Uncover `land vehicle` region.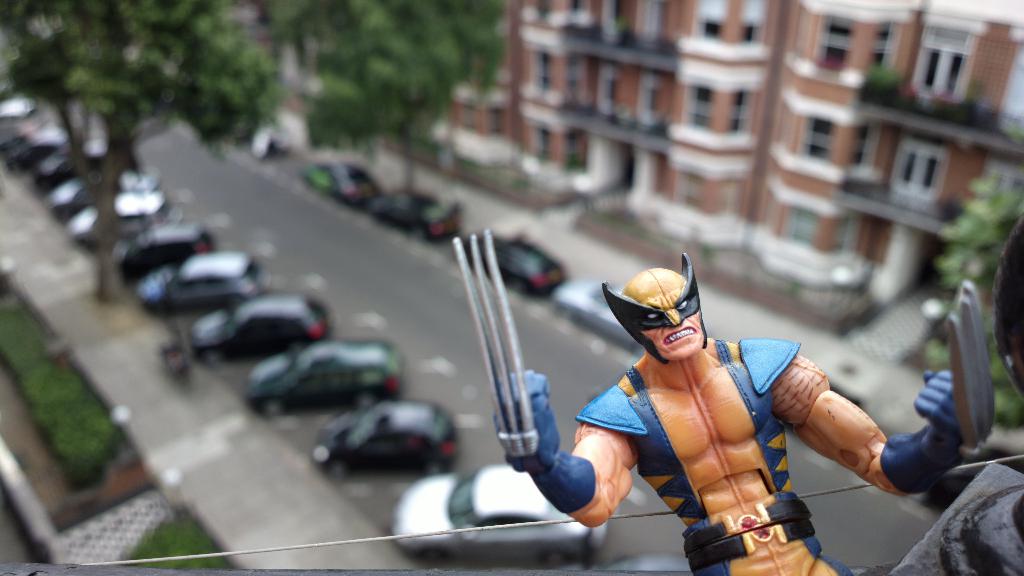
Uncovered: [245,335,408,419].
